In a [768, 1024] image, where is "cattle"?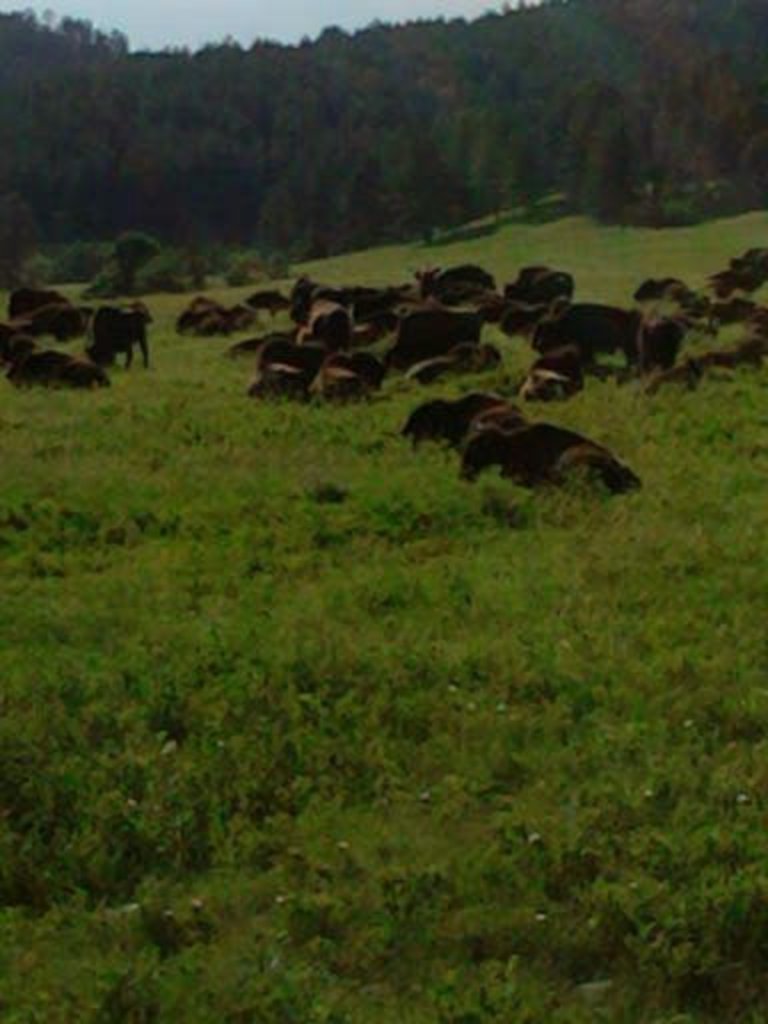
<bbox>180, 294, 238, 338</bbox>.
